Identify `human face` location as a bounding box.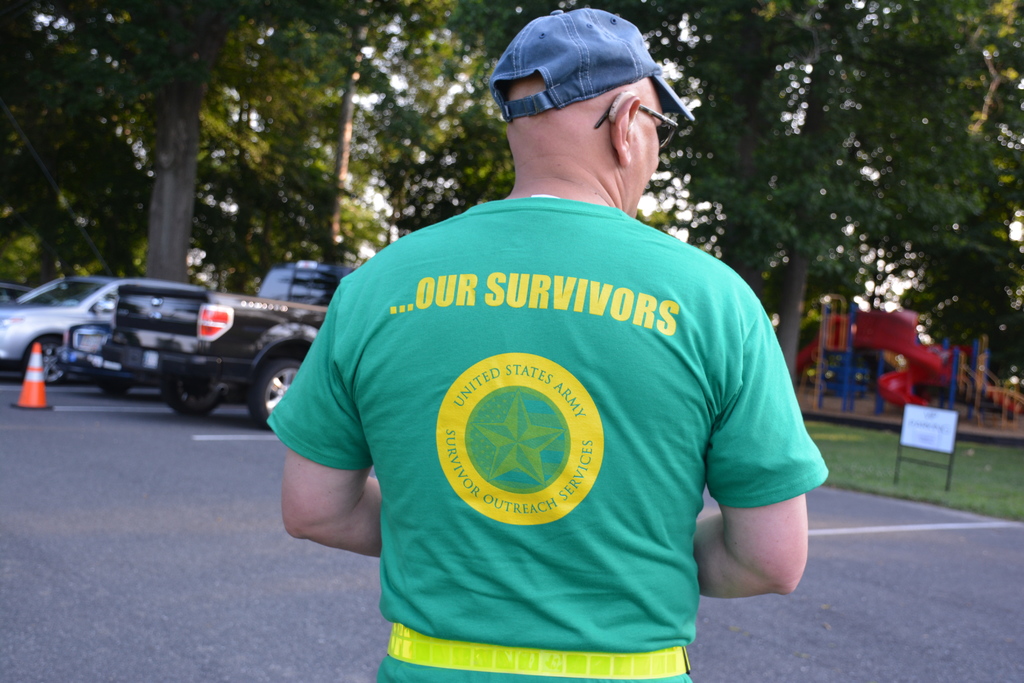
bbox=(625, 81, 659, 215).
